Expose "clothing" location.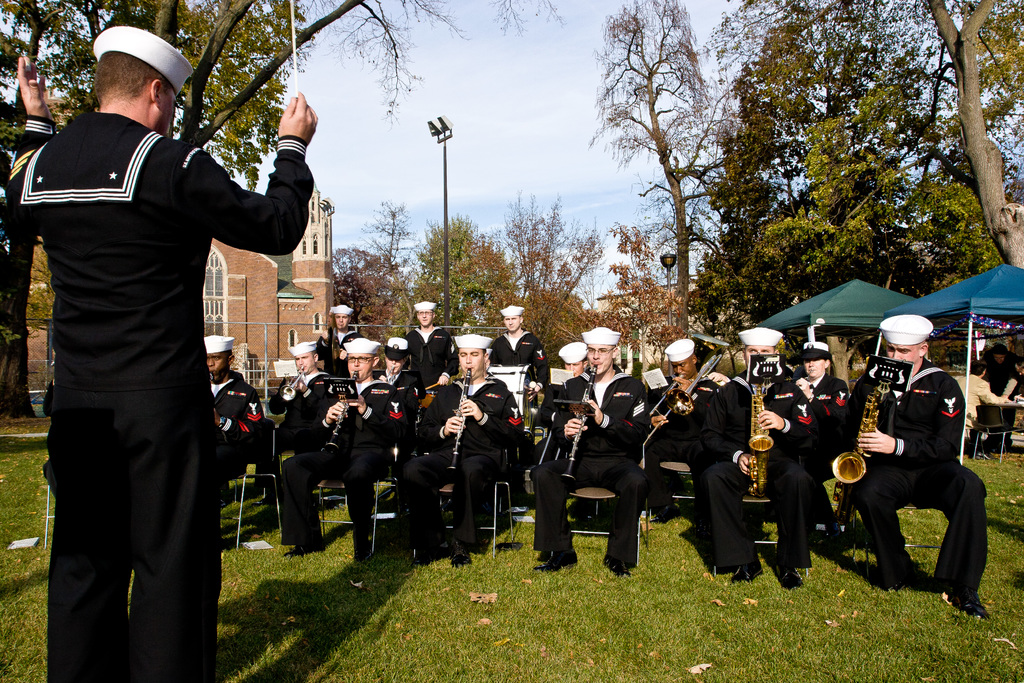
Exposed at (698, 374, 820, 578).
